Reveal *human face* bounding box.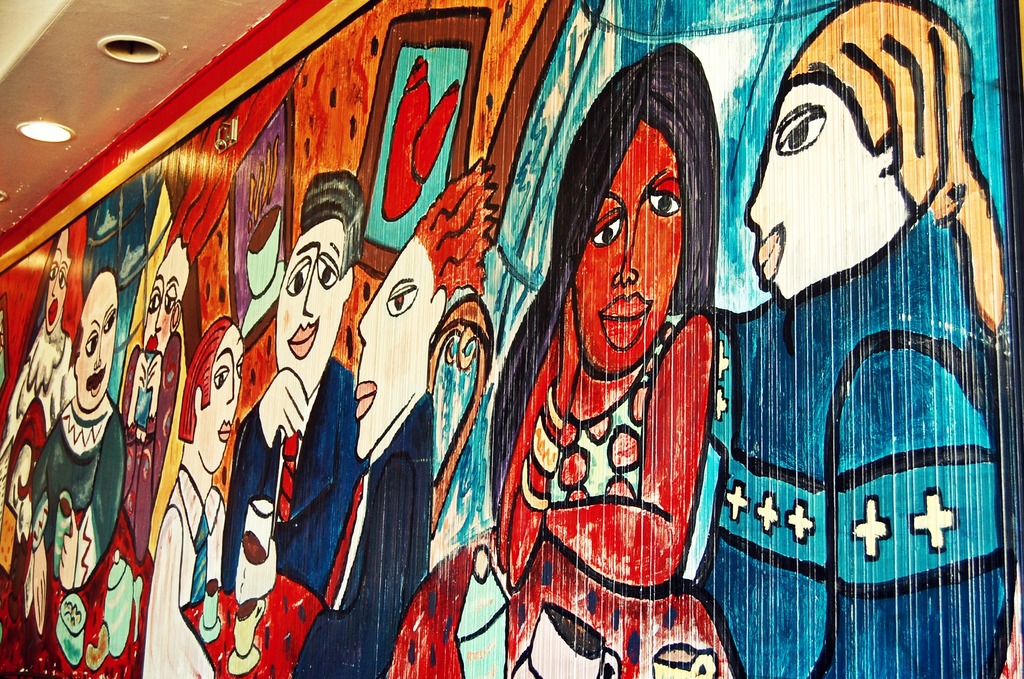
Revealed: <region>43, 233, 74, 333</region>.
